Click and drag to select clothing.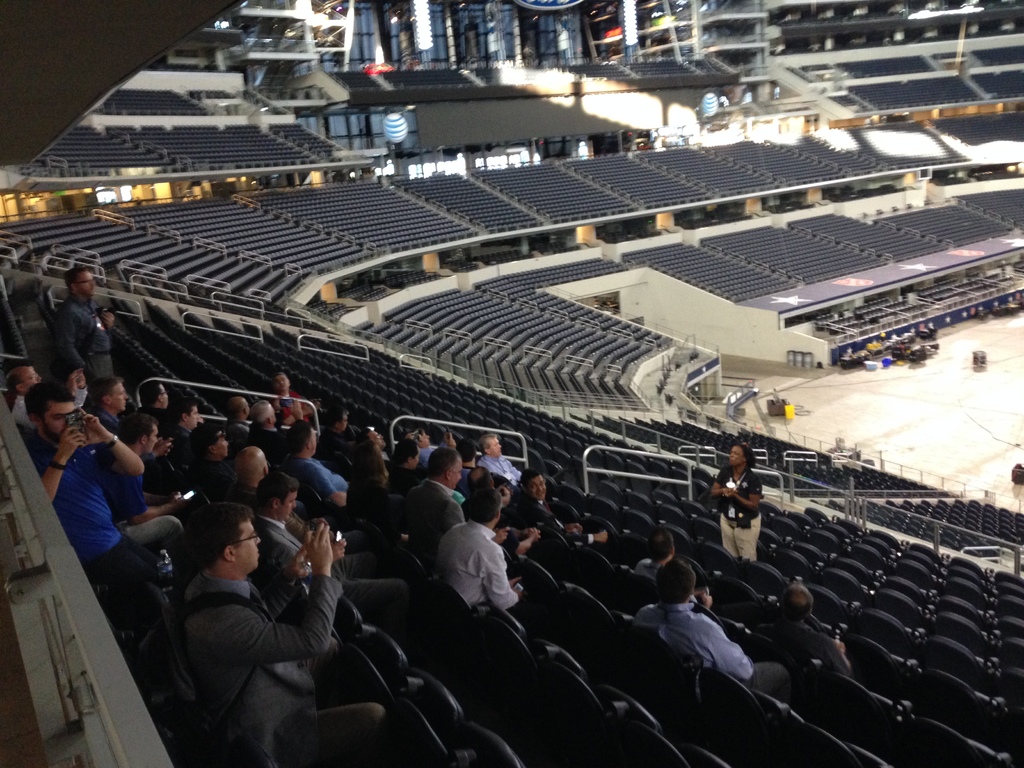
Selection: 268/381/305/422.
